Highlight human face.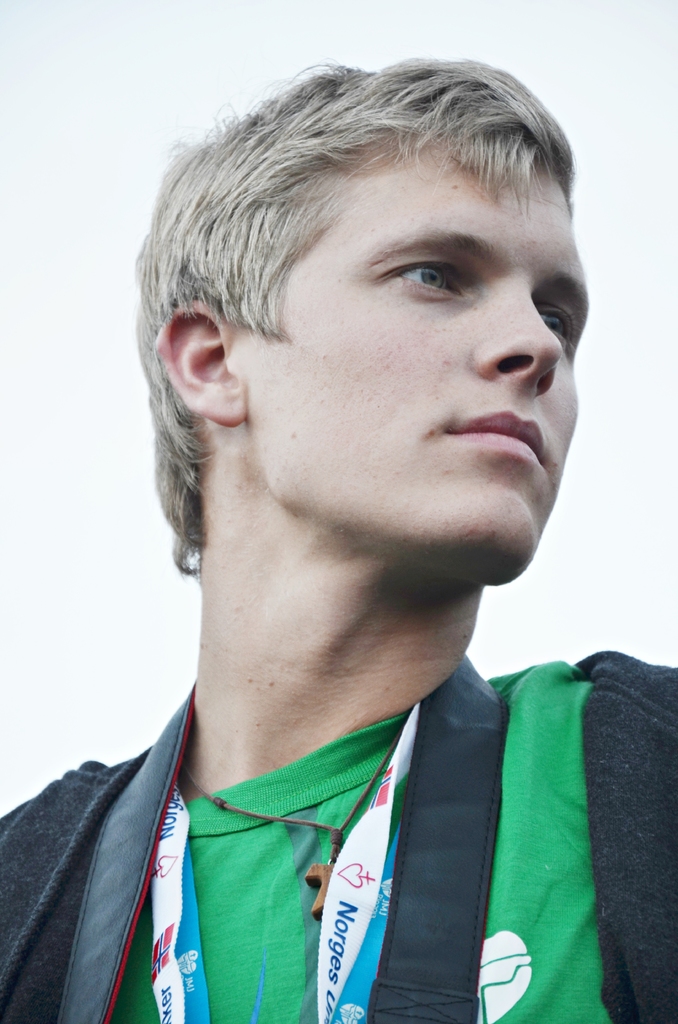
Highlighted region: detection(223, 127, 595, 581).
